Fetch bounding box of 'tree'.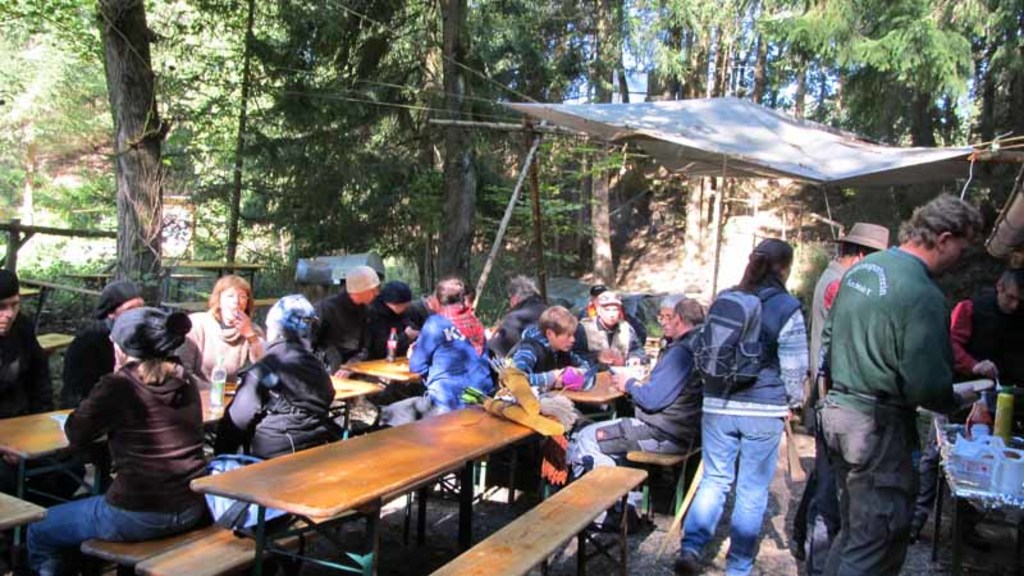
Bbox: box=[0, 0, 340, 320].
